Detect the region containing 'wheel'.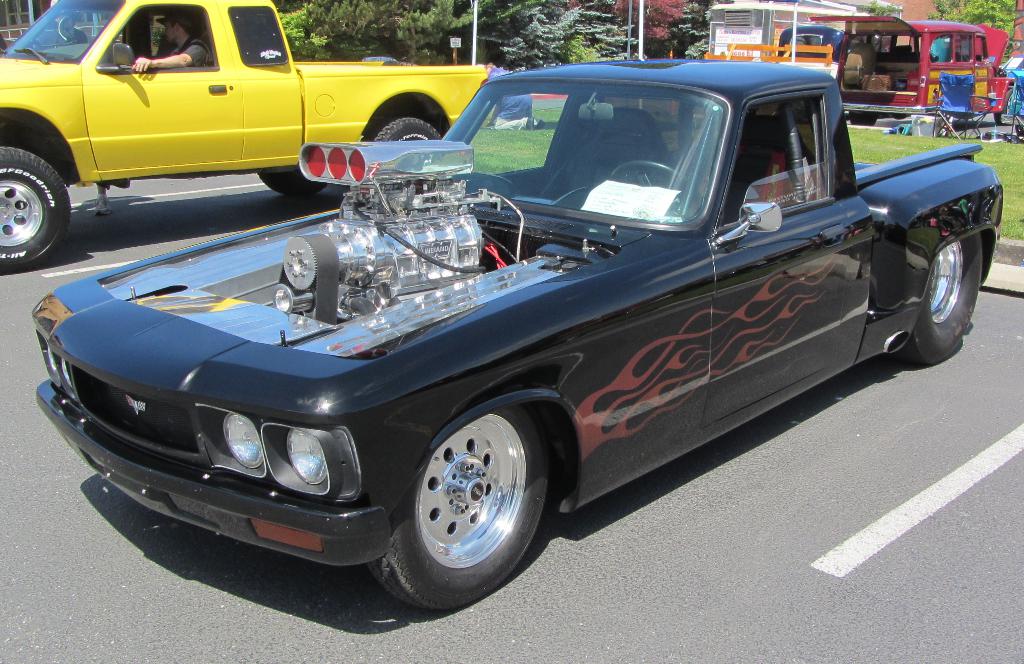
pyautogui.locateOnScreen(892, 228, 989, 366).
